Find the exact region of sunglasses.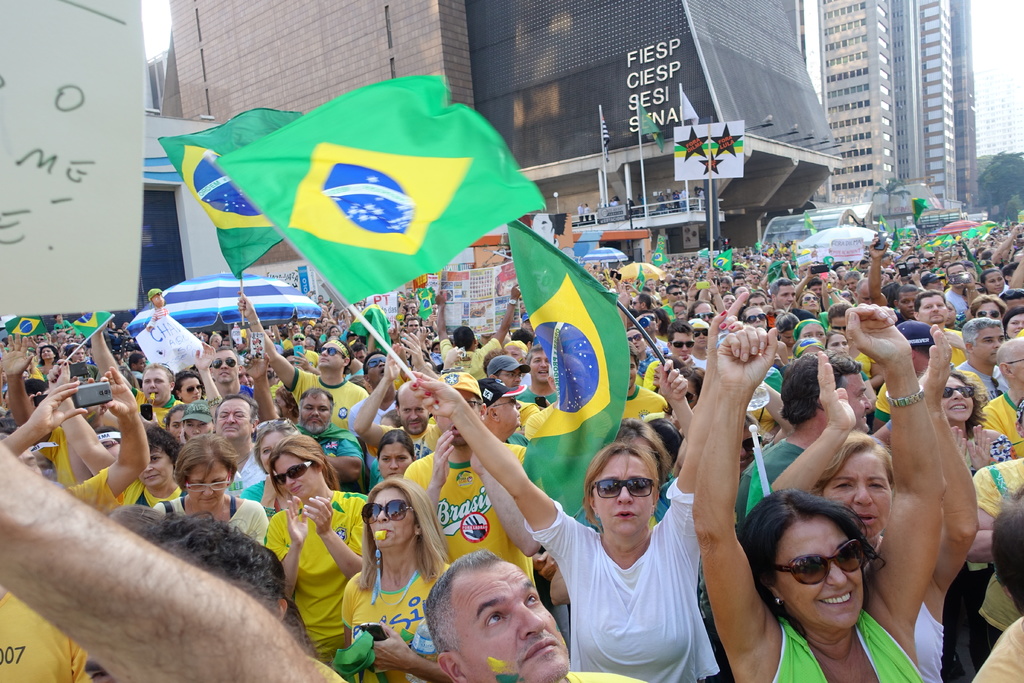
Exact region: box=[742, 434, 764, 456].
